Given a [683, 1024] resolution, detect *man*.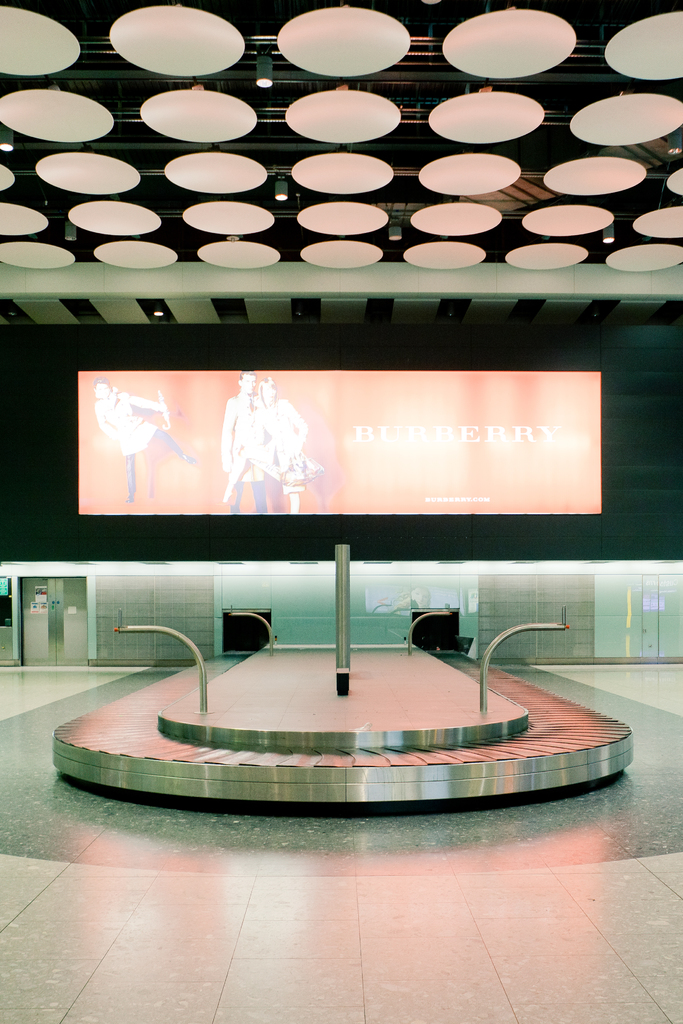
[219, 372, 268, 514].
